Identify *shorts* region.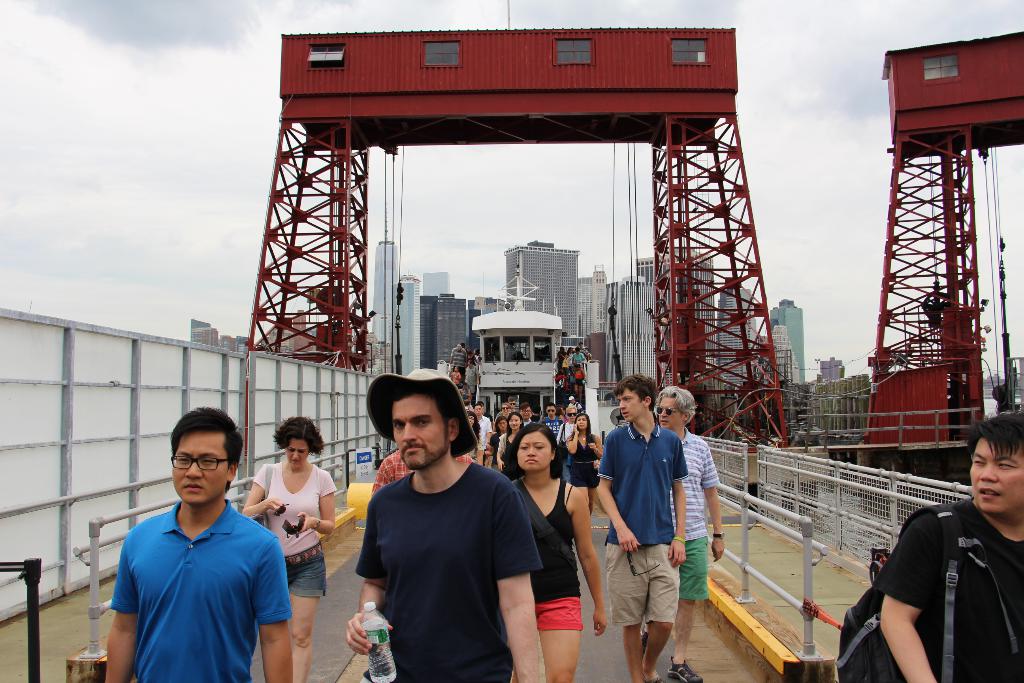
Region: region(538, 596, 580, 630).
